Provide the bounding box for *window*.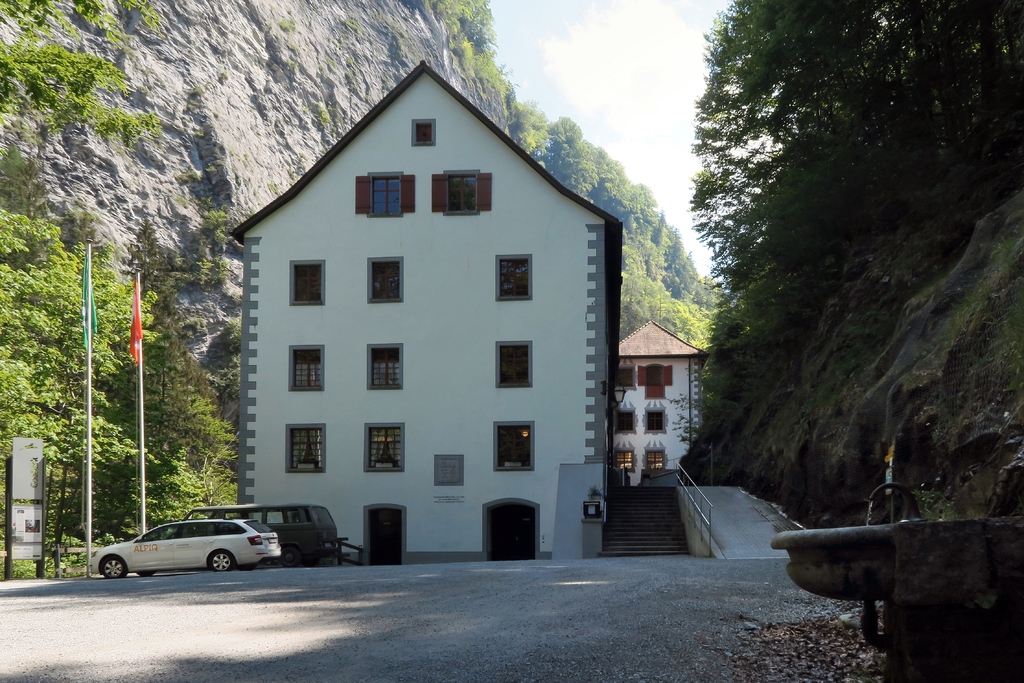
(left=440, top=173, right=479, bottom=215).
